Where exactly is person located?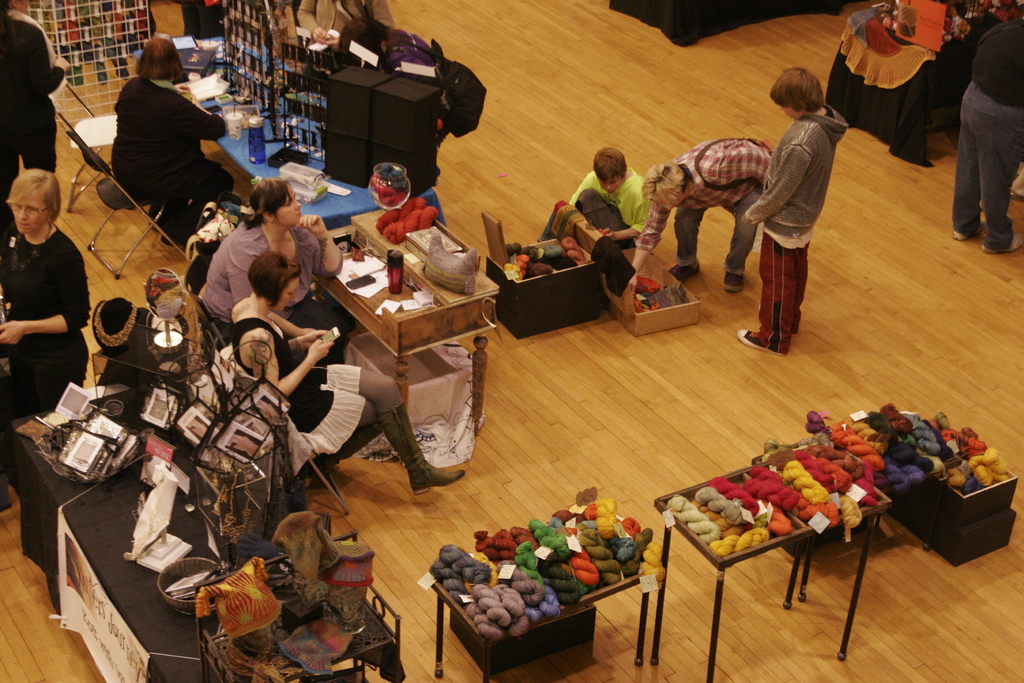
Its bounding box is <bbox>299, 0, 395, 70</bbox>.
